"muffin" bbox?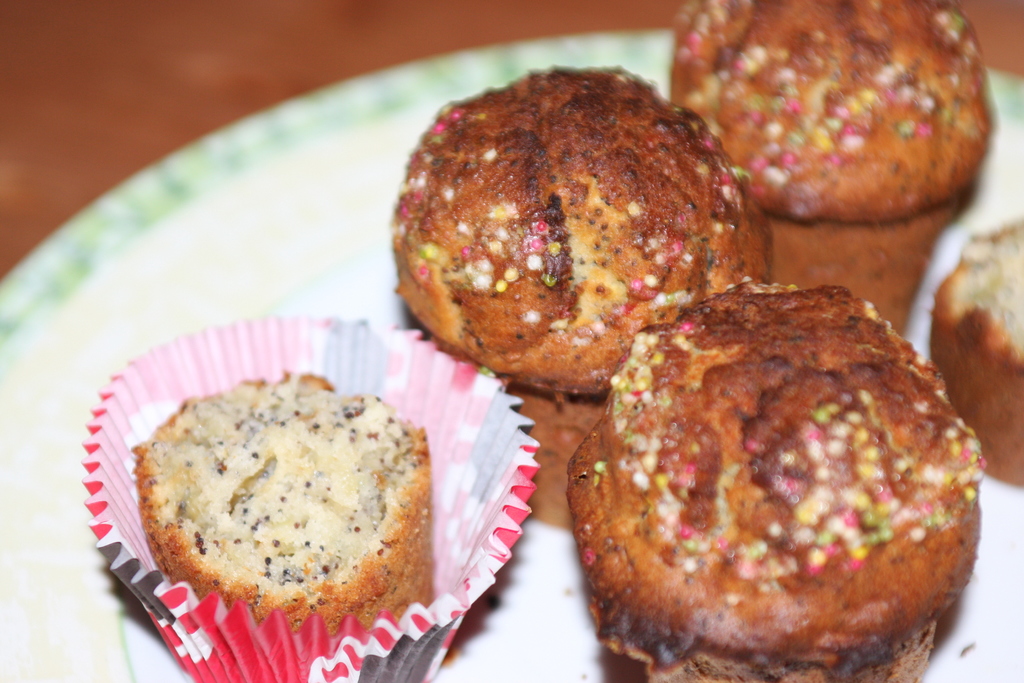
left=664, top=0, right=995, bottom=336
